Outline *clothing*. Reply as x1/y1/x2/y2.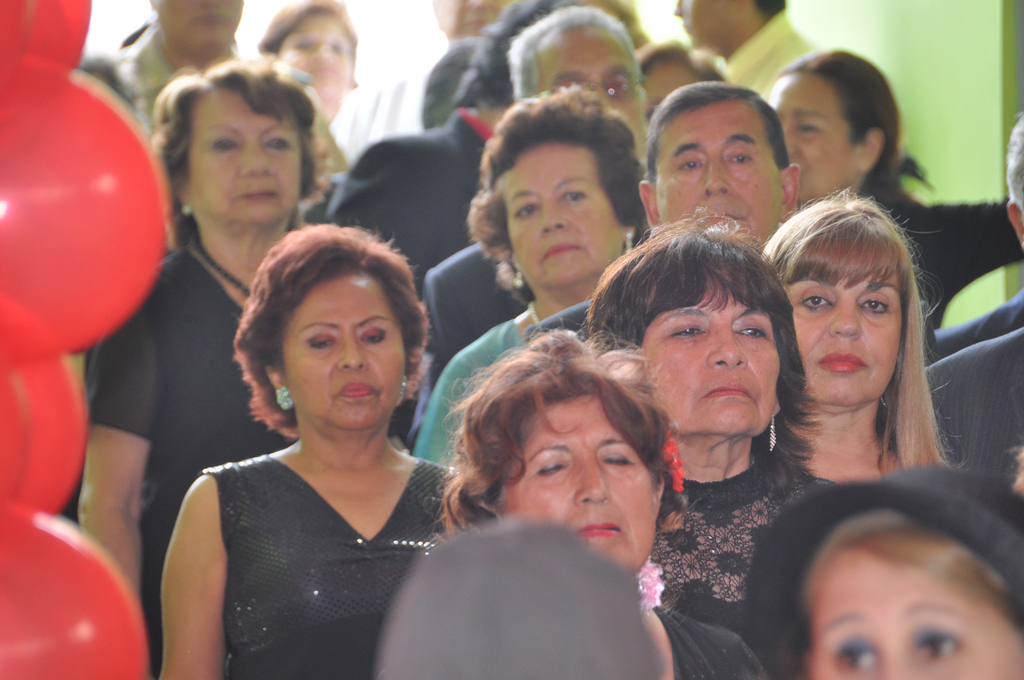
522/279/612/360.
